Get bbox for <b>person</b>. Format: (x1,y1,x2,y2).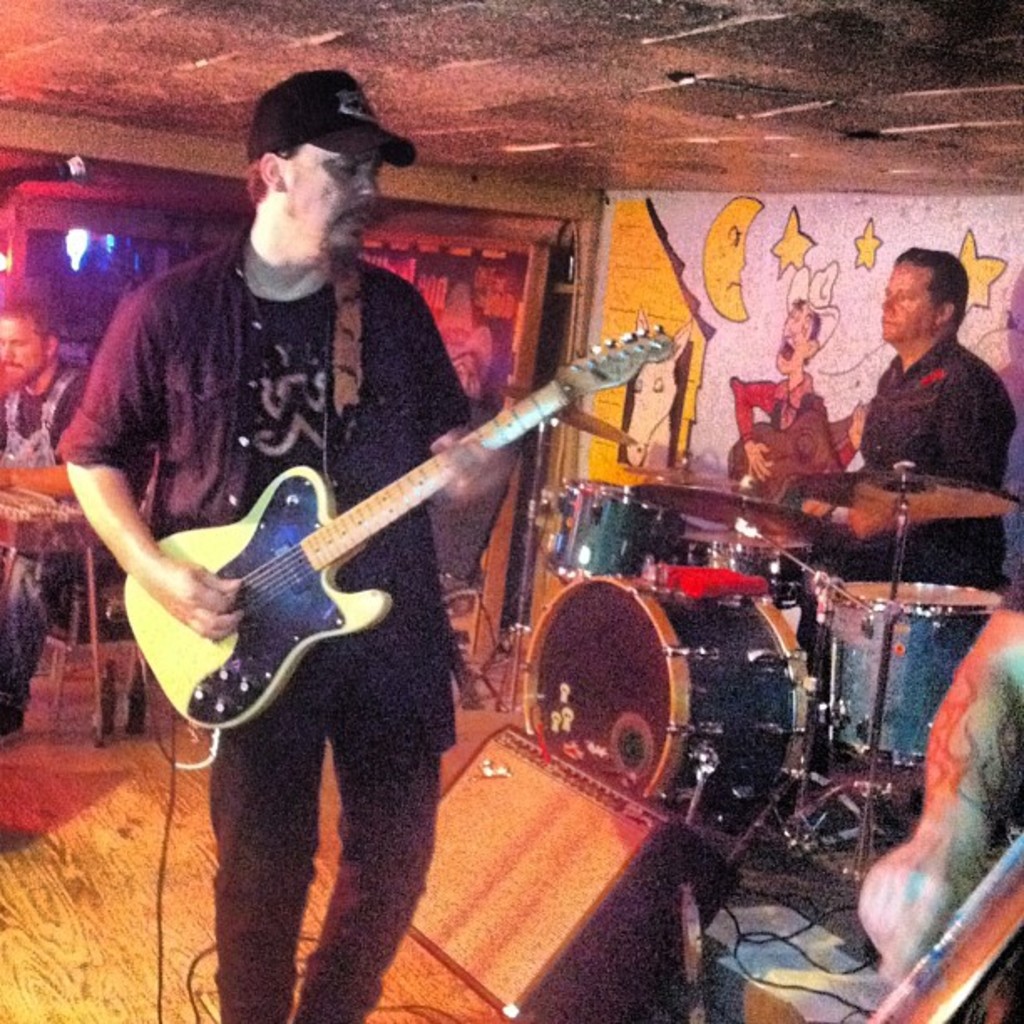
(726,254,853,522).
